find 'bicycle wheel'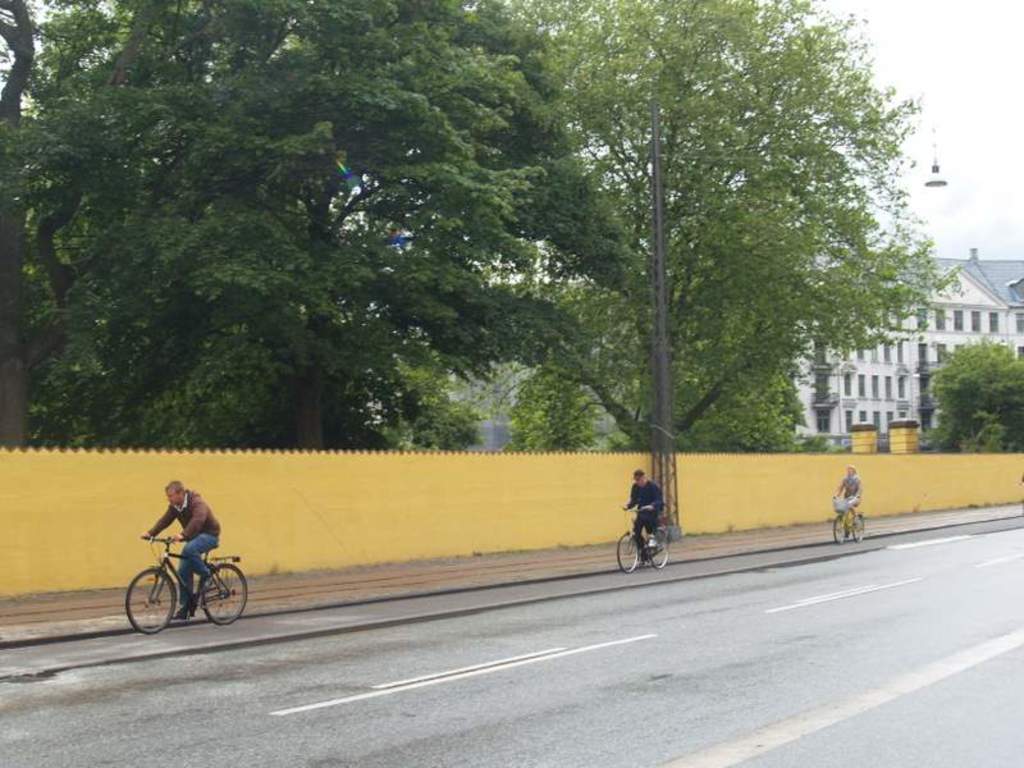
<box>123,562,177,631</box>
